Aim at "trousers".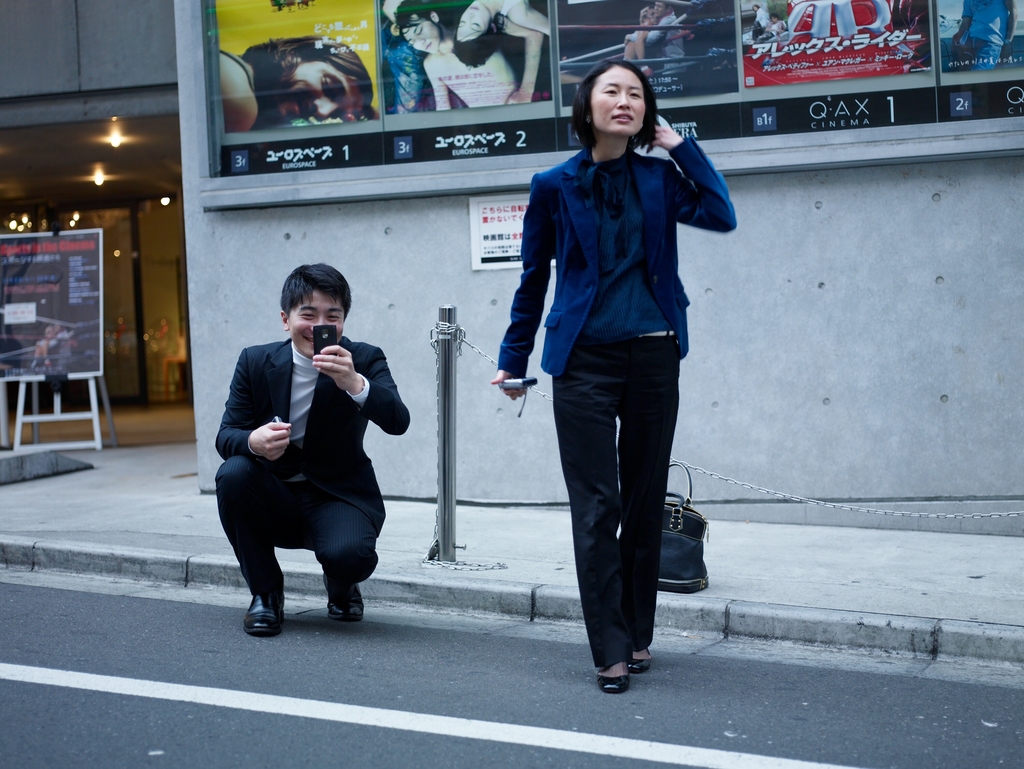
Aimed at rect(213, 452, 383, 599).
